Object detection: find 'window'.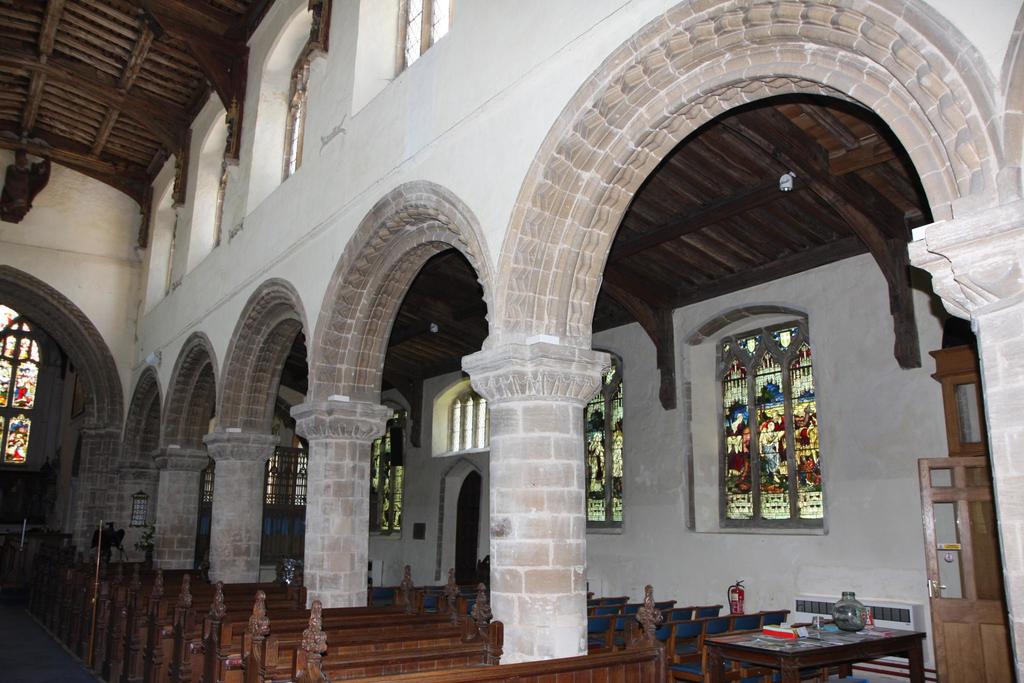
pyautogui.locateOnScreen(588, 348, 627, 533).
